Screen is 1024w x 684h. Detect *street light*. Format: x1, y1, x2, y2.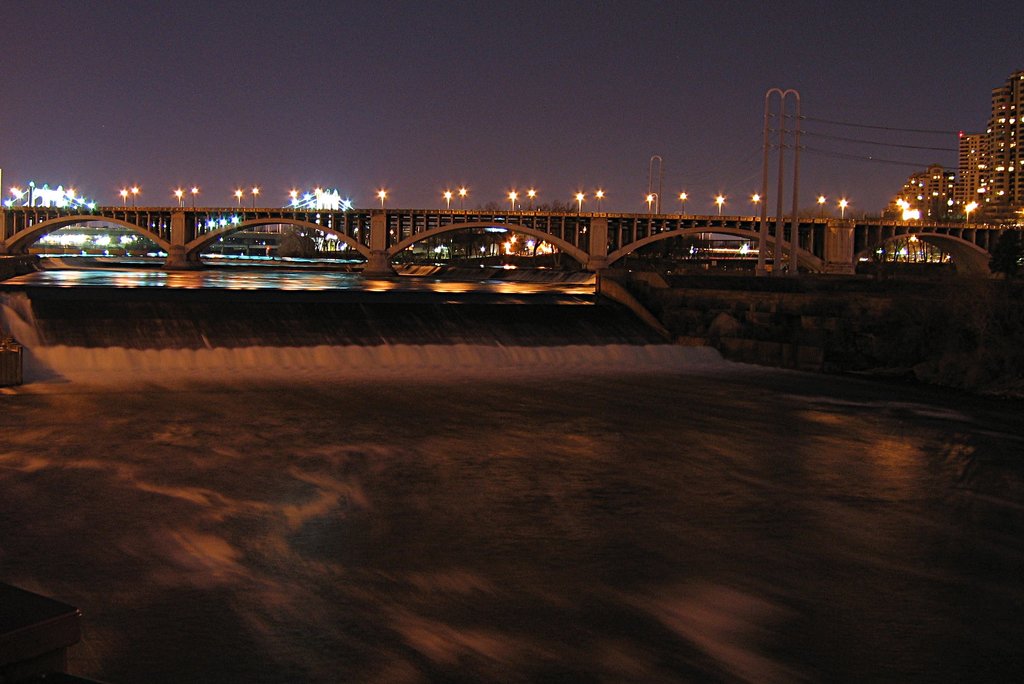
106, 182, 144, 211.
